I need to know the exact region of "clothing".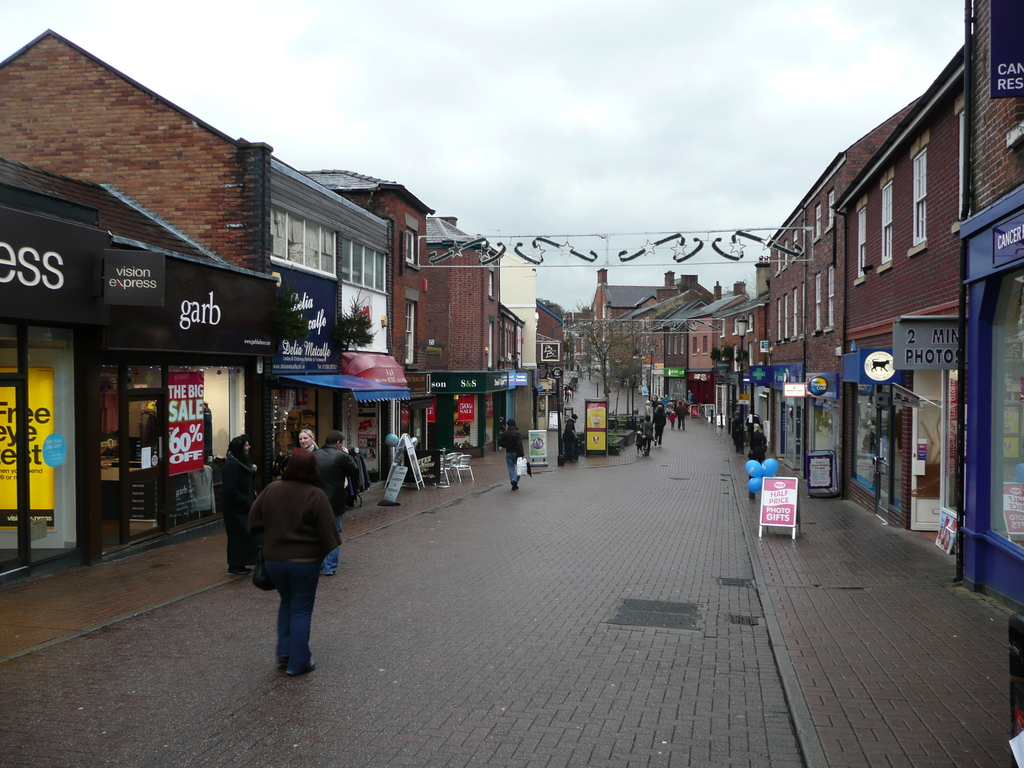
Region: rect(571, 356, 583, 374).
